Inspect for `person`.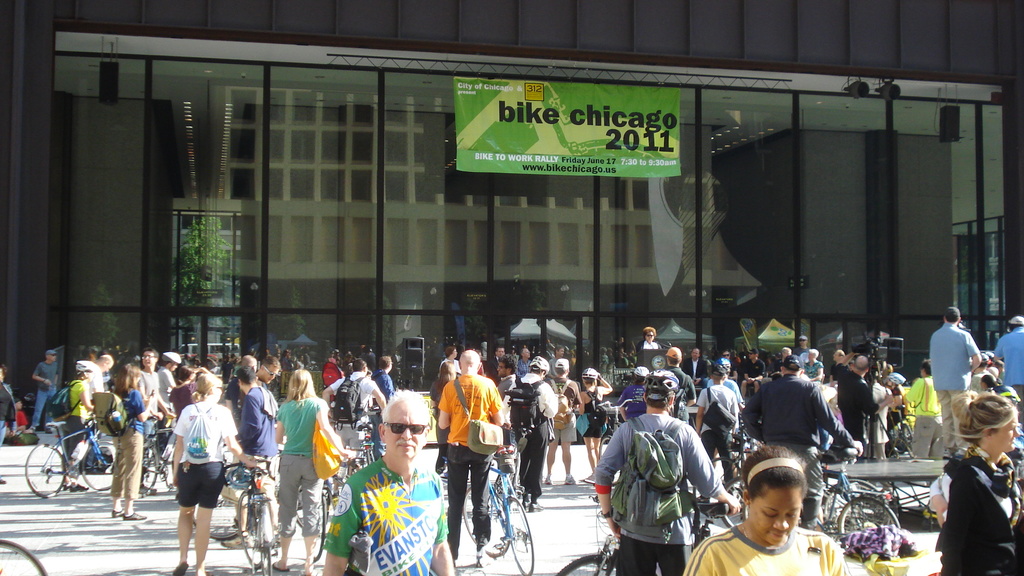
Inspection: (left=108, top=359, right=151, bottom=520).
